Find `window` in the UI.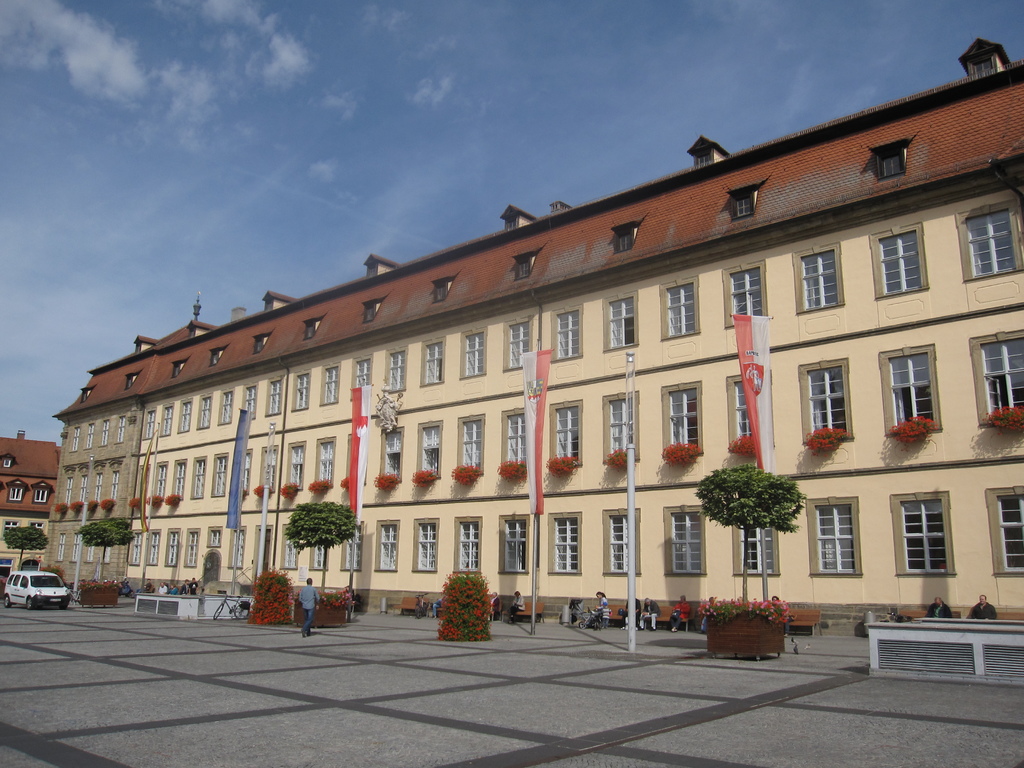
UI element at 417/524/440/569.
